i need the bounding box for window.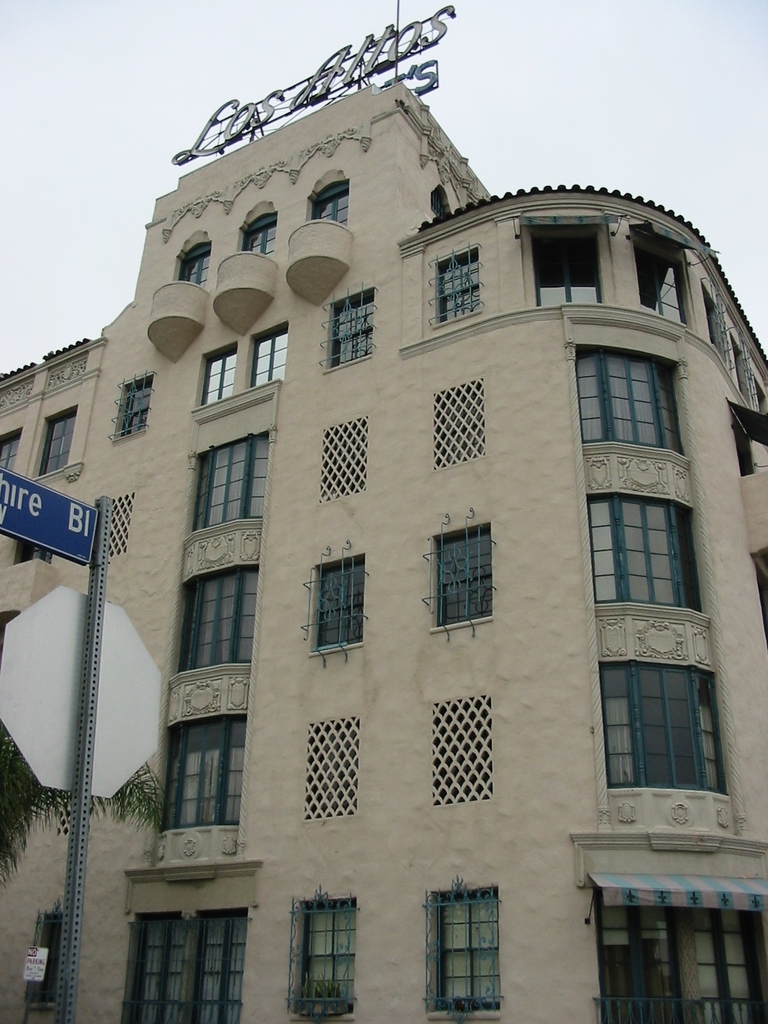
Here it is: 319 418 367 495.
